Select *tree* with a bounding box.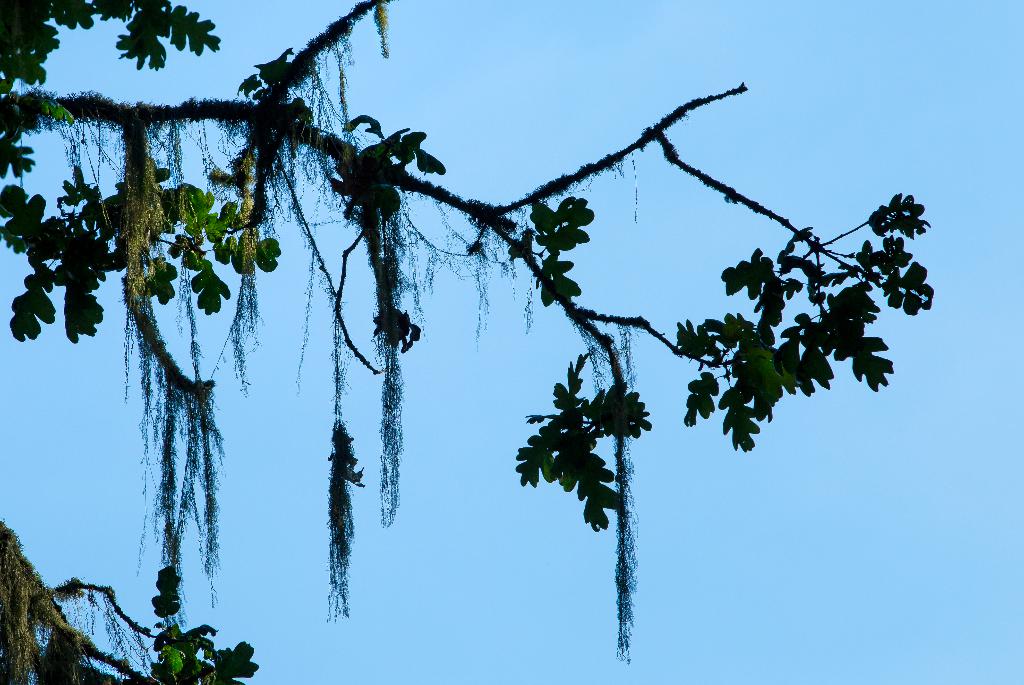
x1=0, y1=0, x2=934, y2=684.
